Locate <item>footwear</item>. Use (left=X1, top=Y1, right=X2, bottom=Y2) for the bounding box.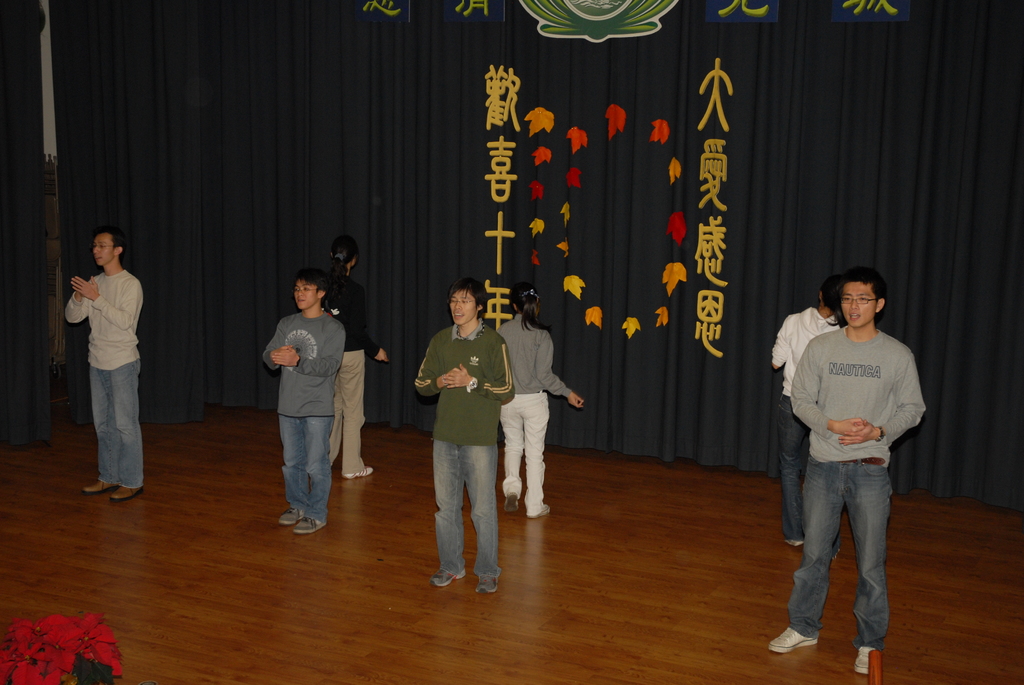
(left=343, top=467, right=373, bottom=480).
